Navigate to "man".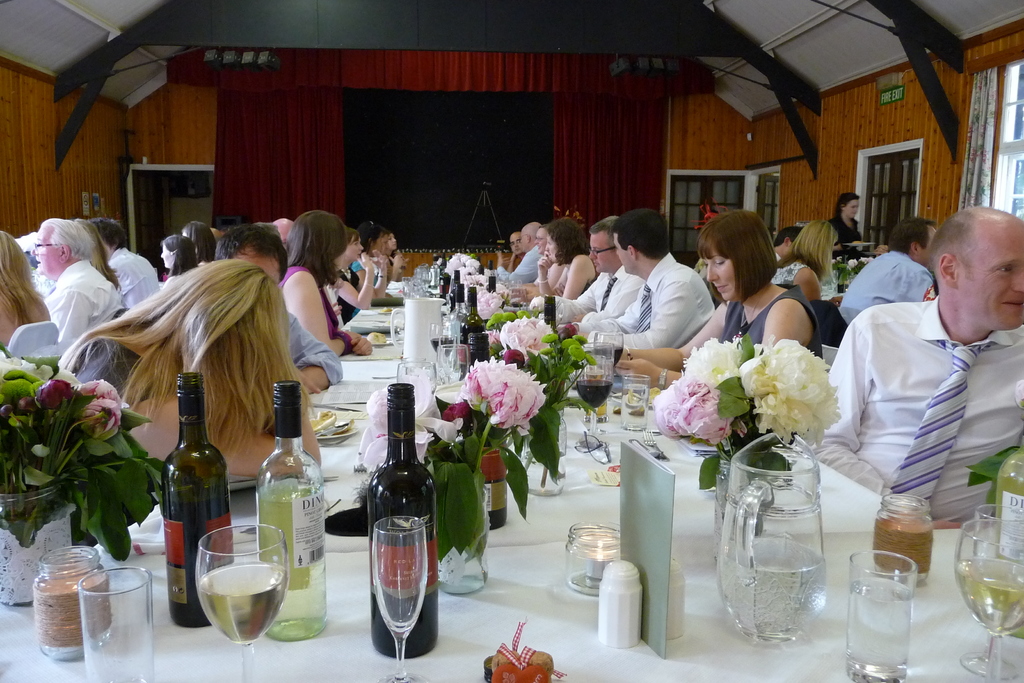
Navigation target: pyautogui.locateOnScreen(90, 214, 159, 308).
